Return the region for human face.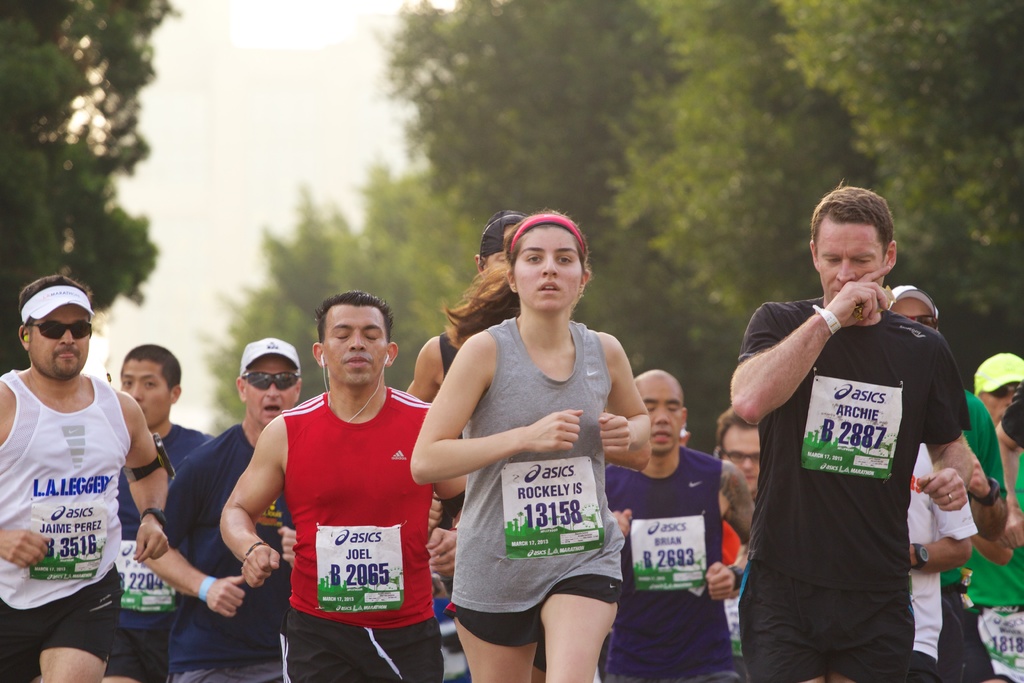
[124,360,172,424].
